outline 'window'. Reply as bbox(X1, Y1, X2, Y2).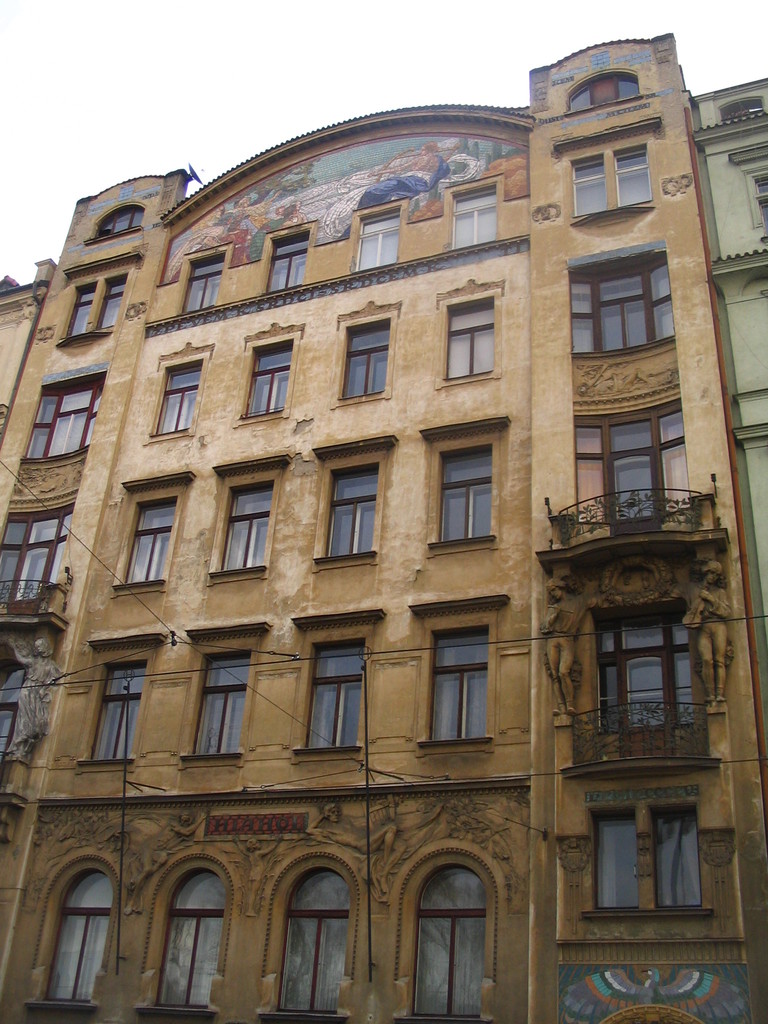
bbox(567, 71, 640, 115).
